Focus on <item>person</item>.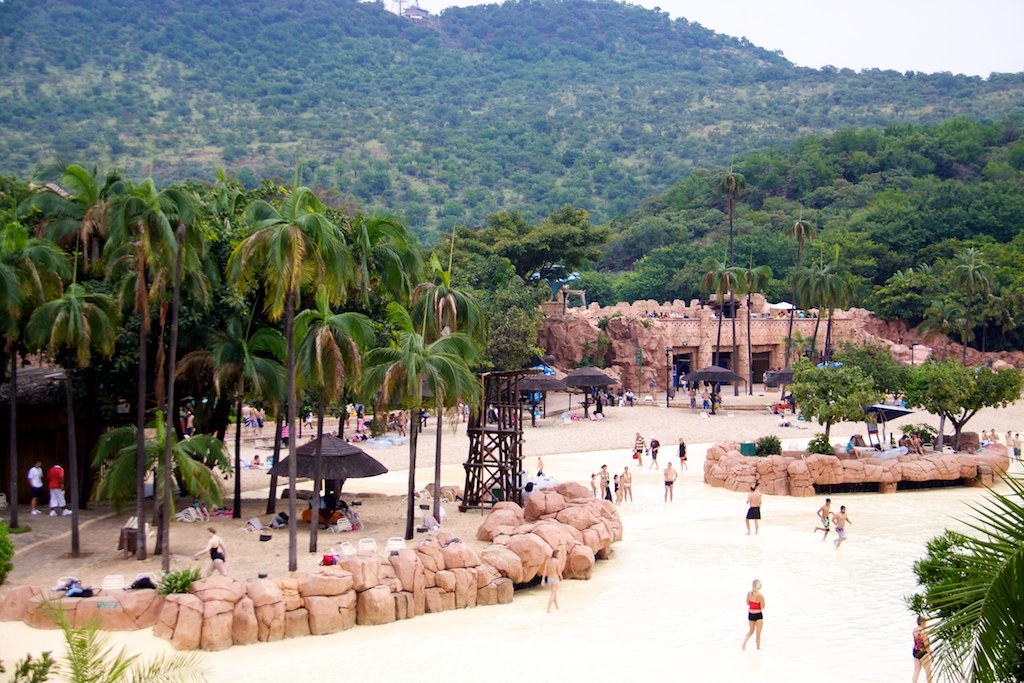
Focused at bbox=[30, 461, 44, 520].
